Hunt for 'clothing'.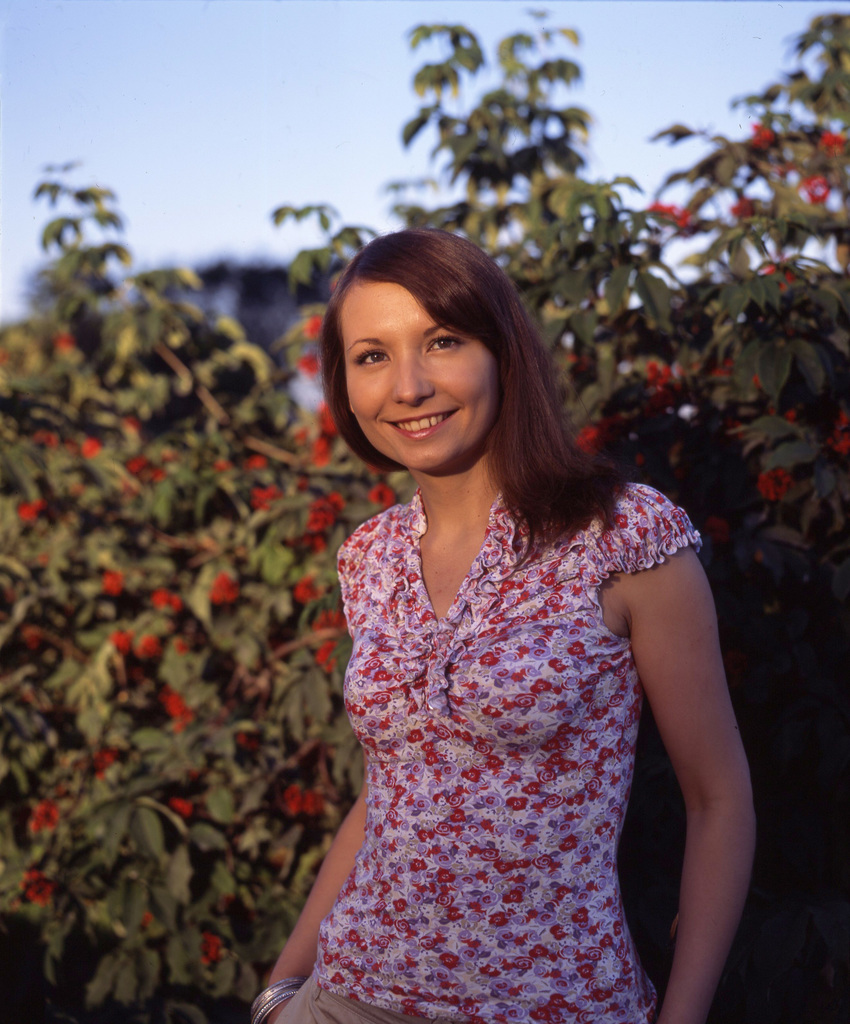
Hunted down at bbox=(284, 426, 723, 998).
